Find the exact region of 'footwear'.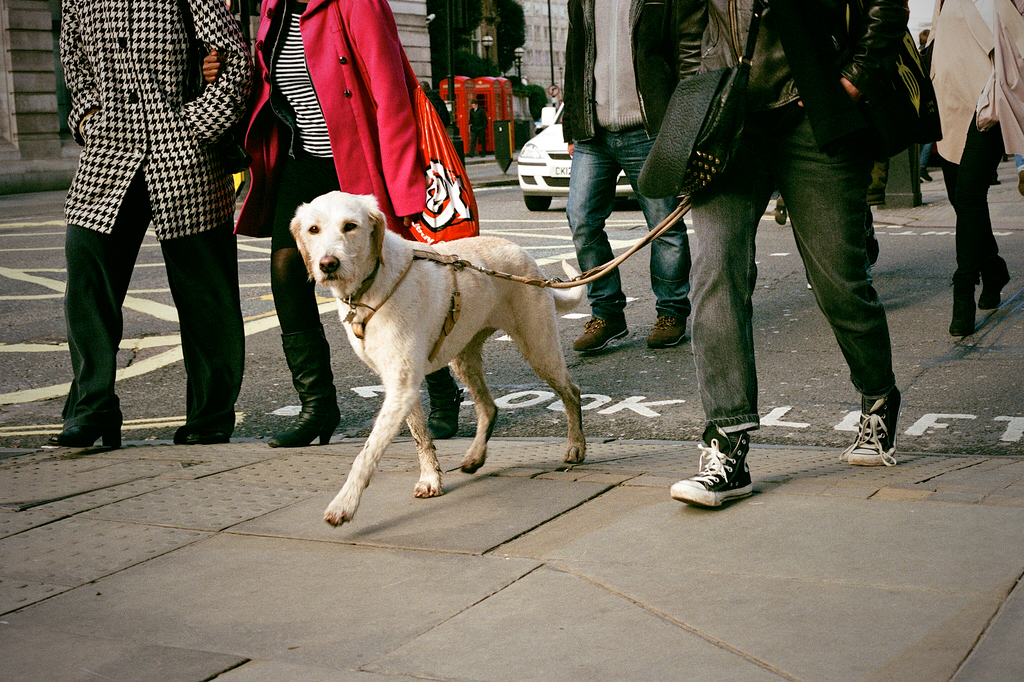
Exact region: [x1=772, y1=206, x2=789, y2=227].
